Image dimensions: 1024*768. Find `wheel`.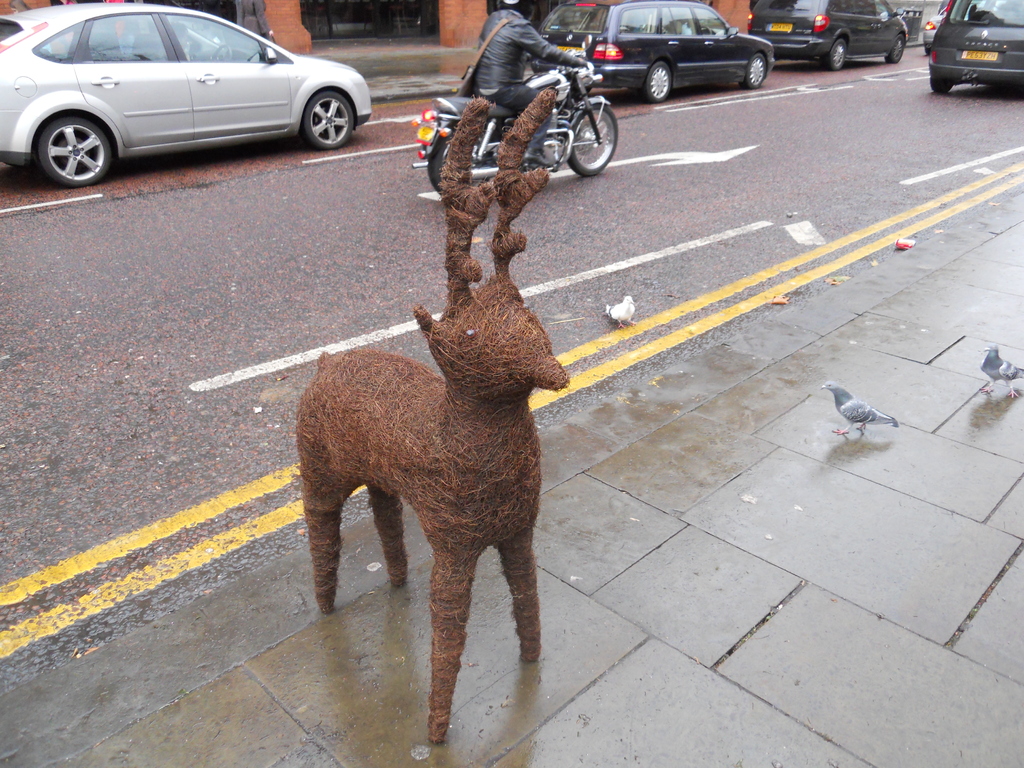
[38, 115, 112, 187].
